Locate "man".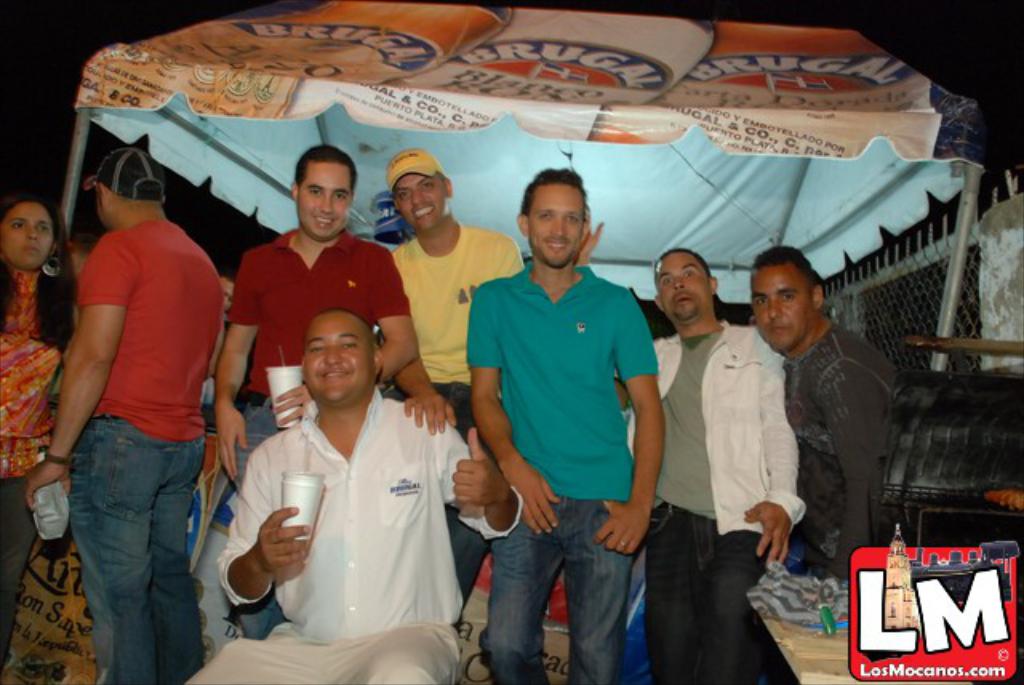
Bounding box: [16,144,229,683].
